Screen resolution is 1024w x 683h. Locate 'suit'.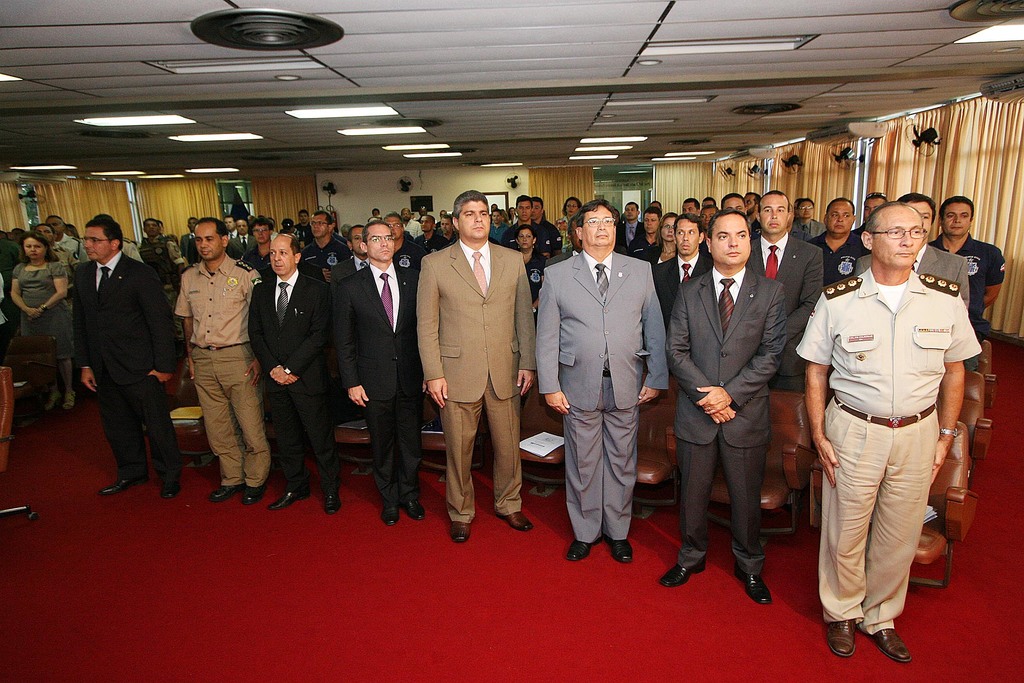
region(408, 236, 535, 523).
